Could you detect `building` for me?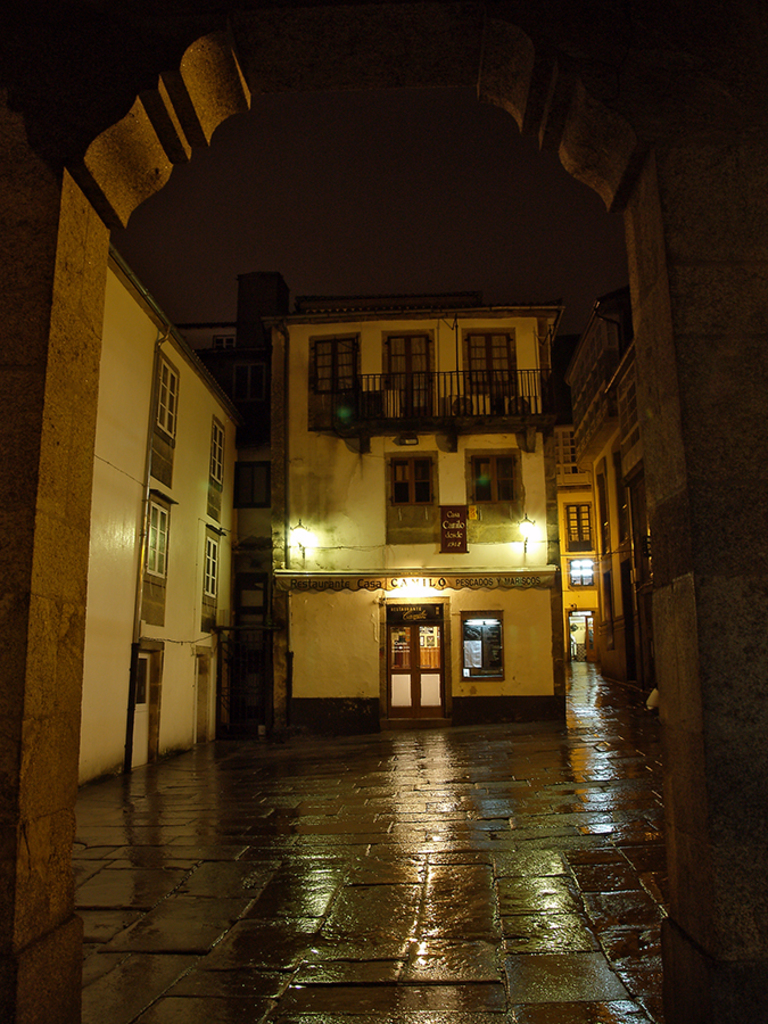
Detection result: [261, 292, 568, 736].
